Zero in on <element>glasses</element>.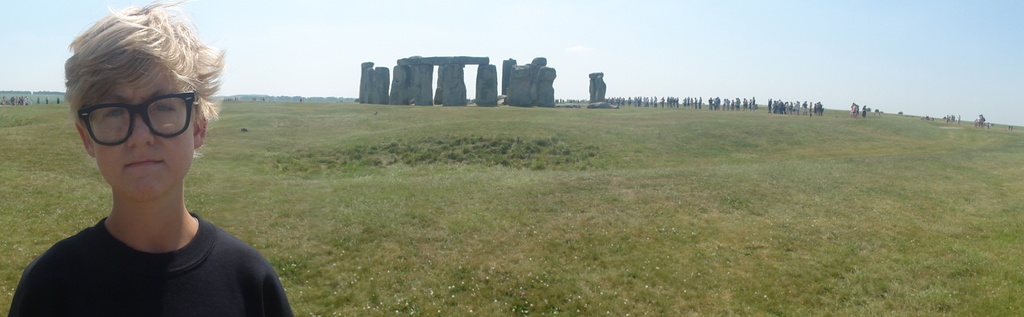
Zeroed in: <region>67, 90, 191, 138</region>.
